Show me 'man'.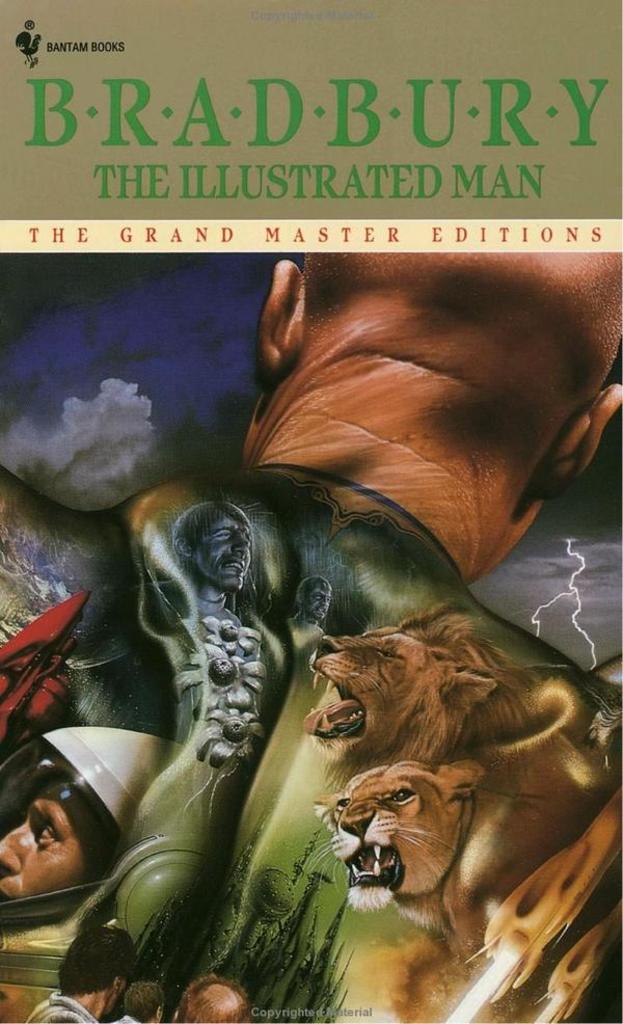
'man' is here: (164, 979, 260, 1023).
